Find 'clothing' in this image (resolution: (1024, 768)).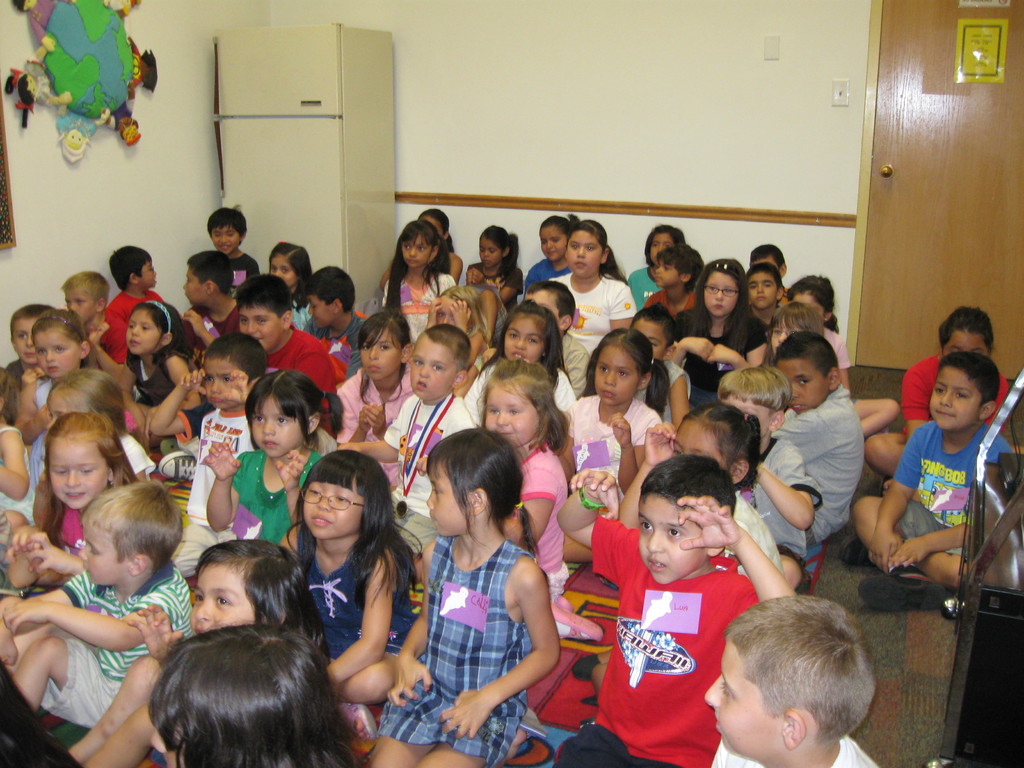
locate(513, 441, 568, 600).
